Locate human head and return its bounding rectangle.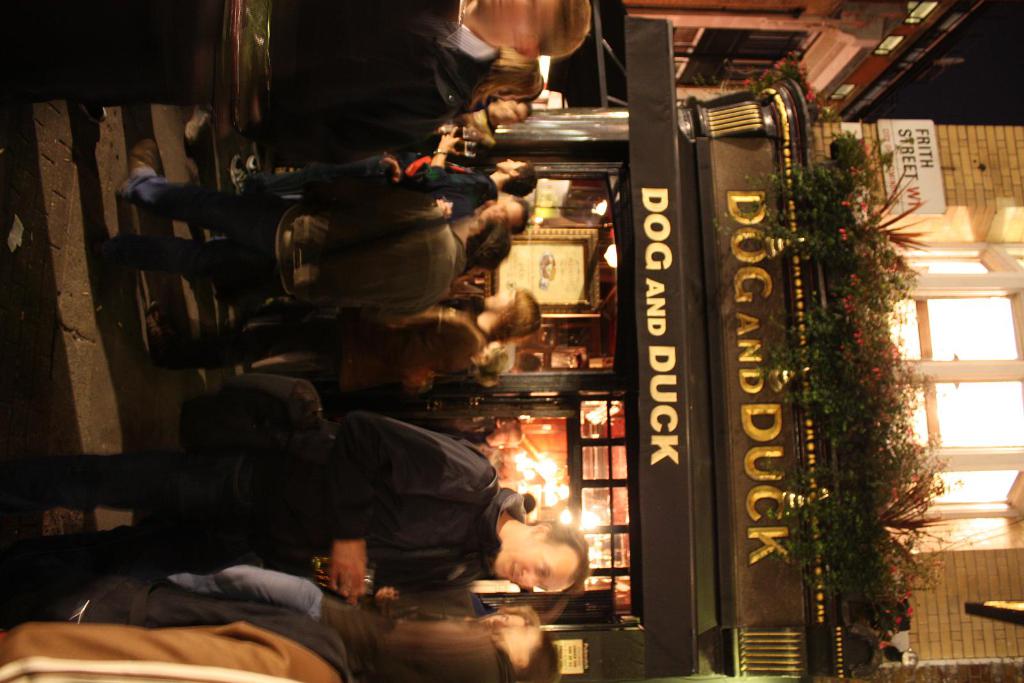
BBox(484, 517, 584, 604).
